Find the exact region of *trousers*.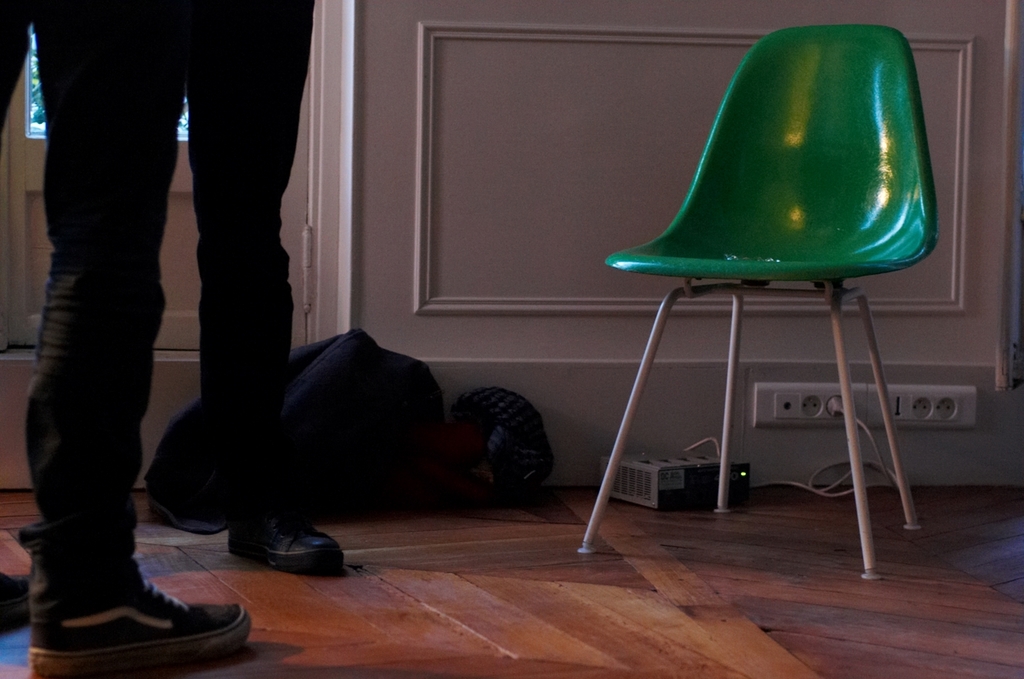
Exact region: x1=33, y1=0, x2=322, y2=613.
